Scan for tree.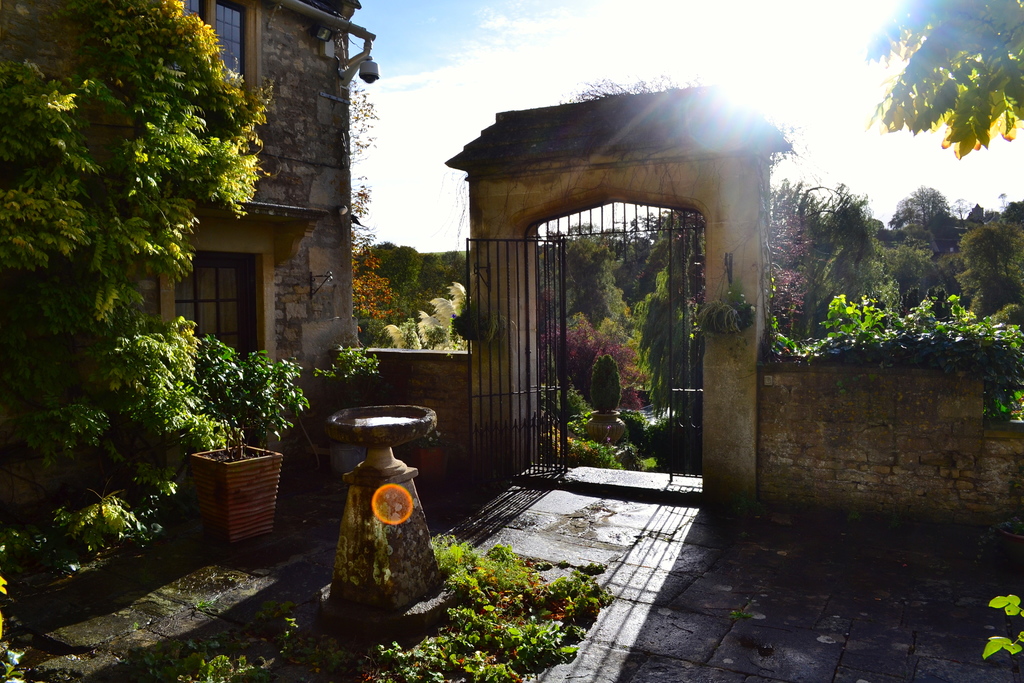
Scan result: crop(943, 194, 1023, 329).
